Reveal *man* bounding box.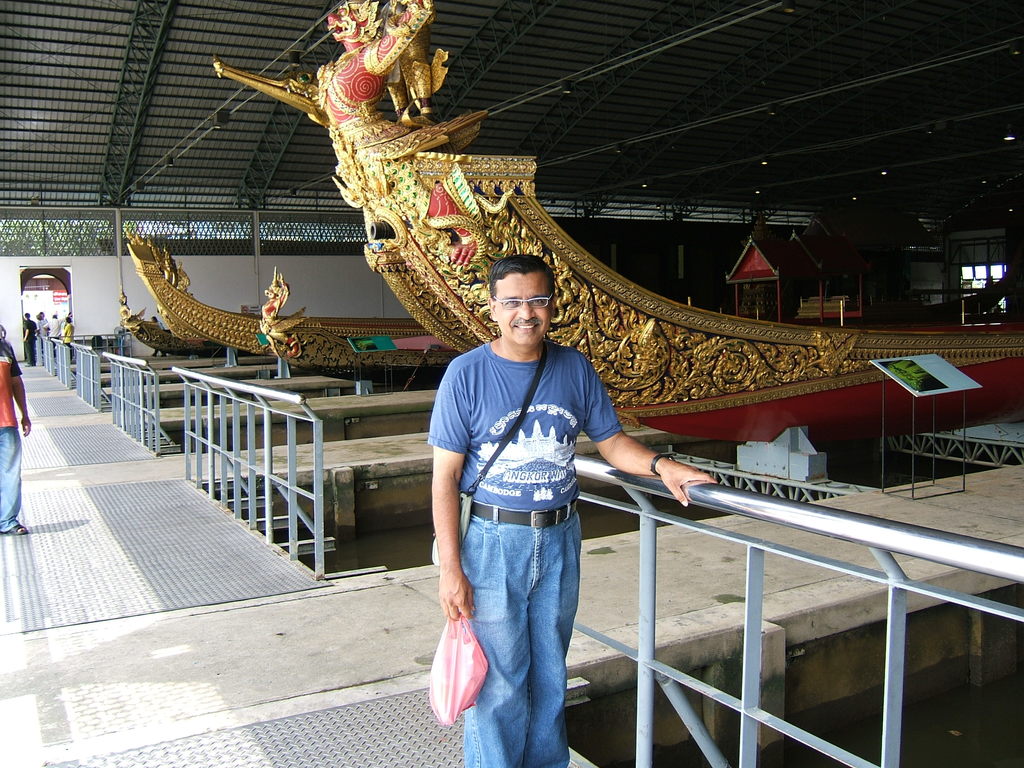
Revealed: [45, 316, 71, 357].
